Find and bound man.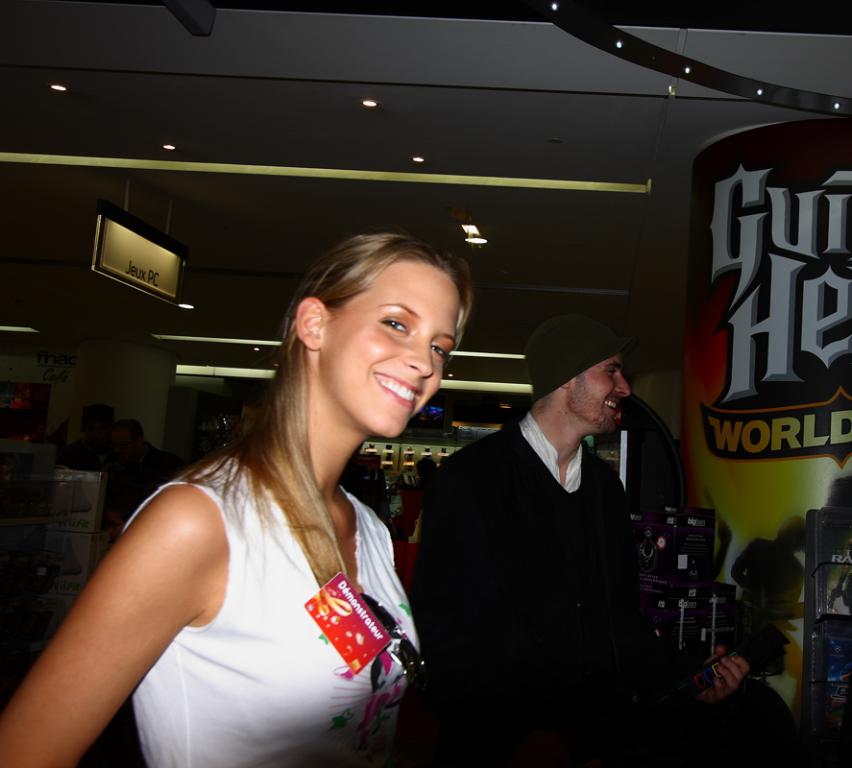
Bound: <box>106,417,189,539</box>.
